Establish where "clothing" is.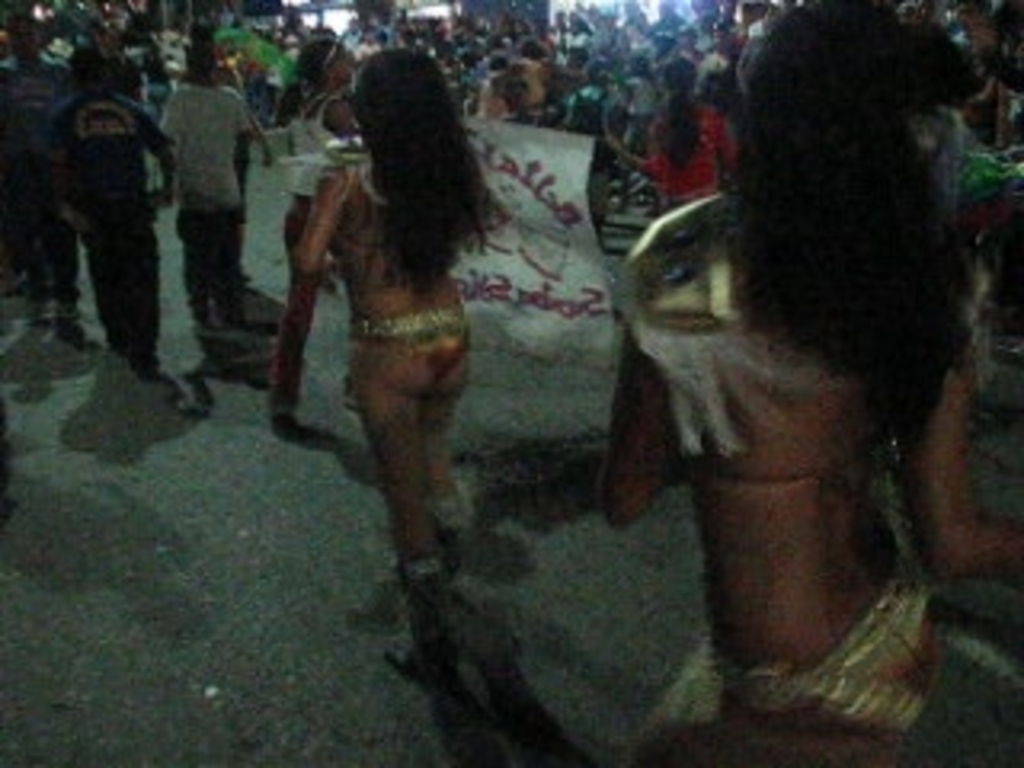
Established at [left=160, top=83, right=256, bottom=211].
